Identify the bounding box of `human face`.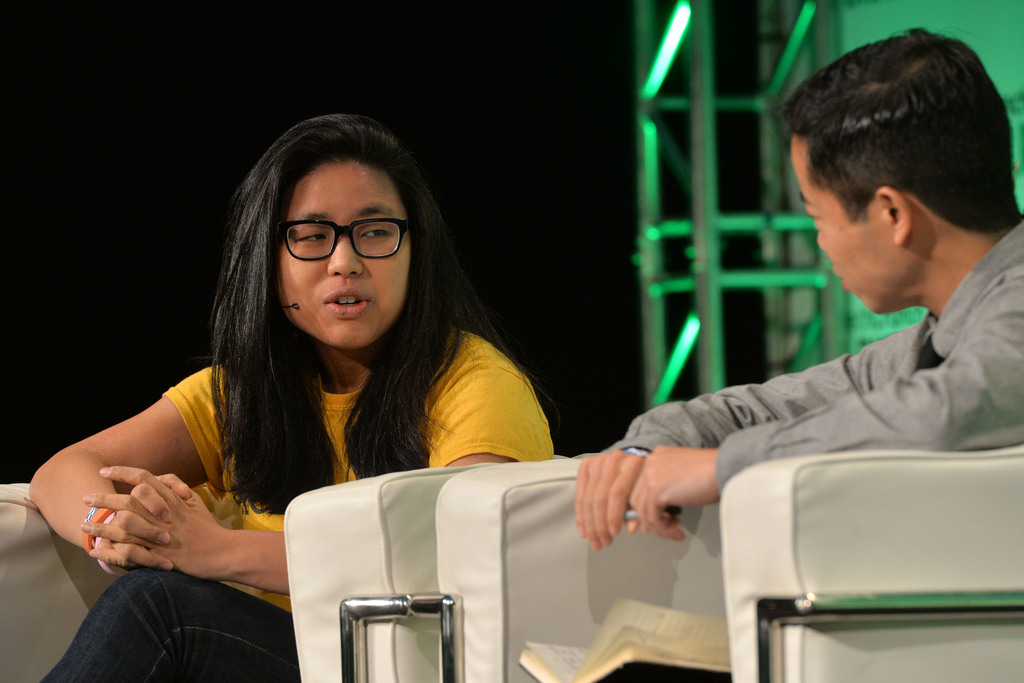
<box>275,156,412,353</box>.
